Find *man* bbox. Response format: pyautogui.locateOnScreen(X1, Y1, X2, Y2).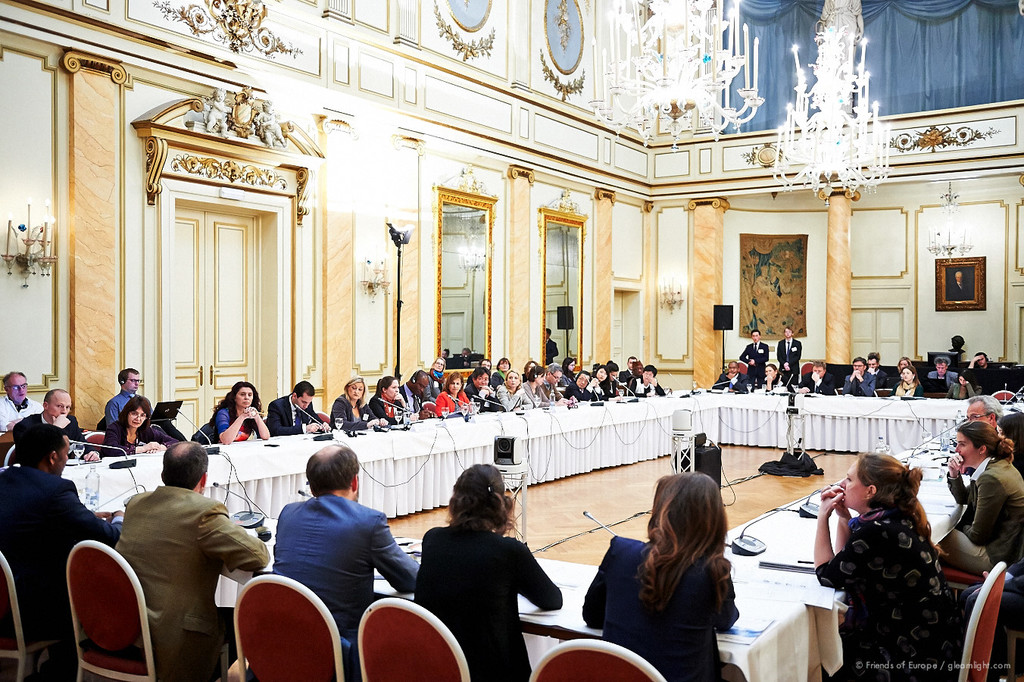
pyautogui.locateOnScreen(103, 368, 139, 421).
